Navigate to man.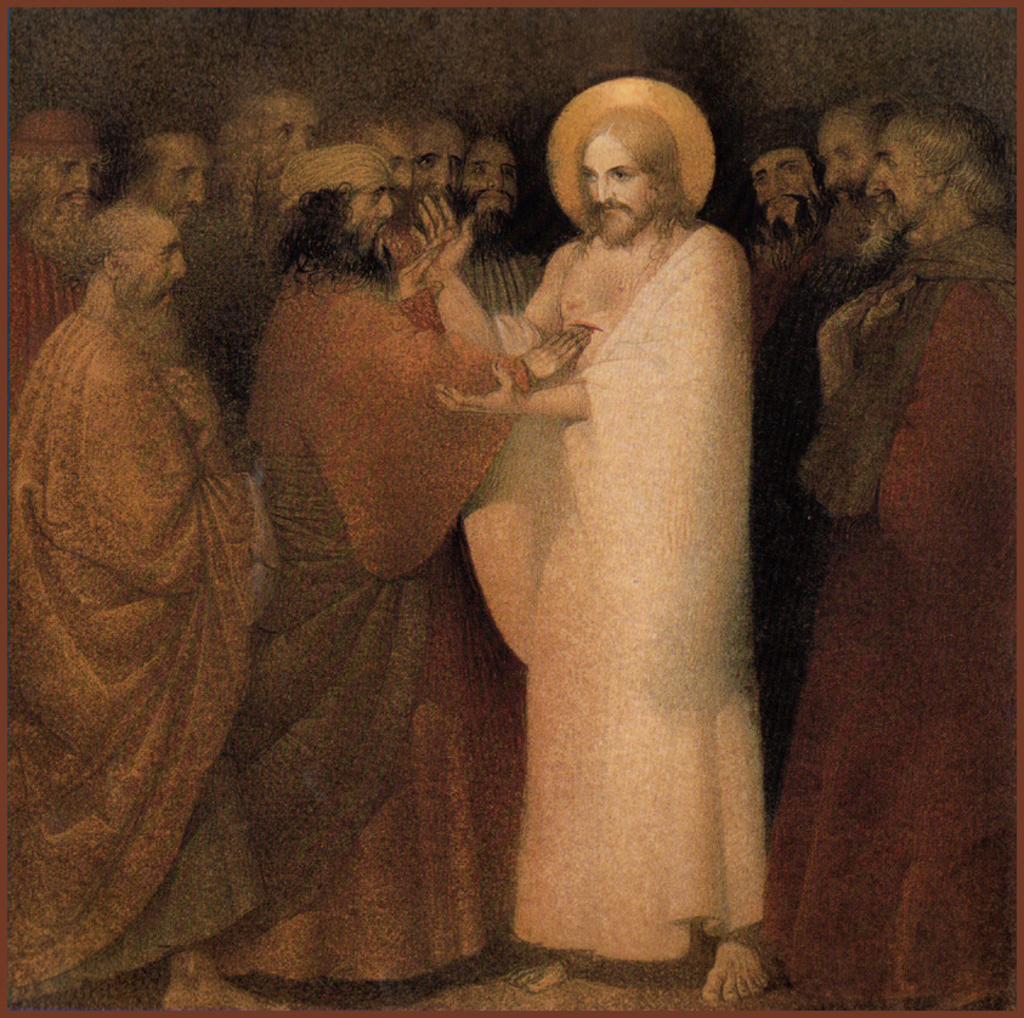
Navigation target: x1=330, y1=111, x2=408, y2=230.
